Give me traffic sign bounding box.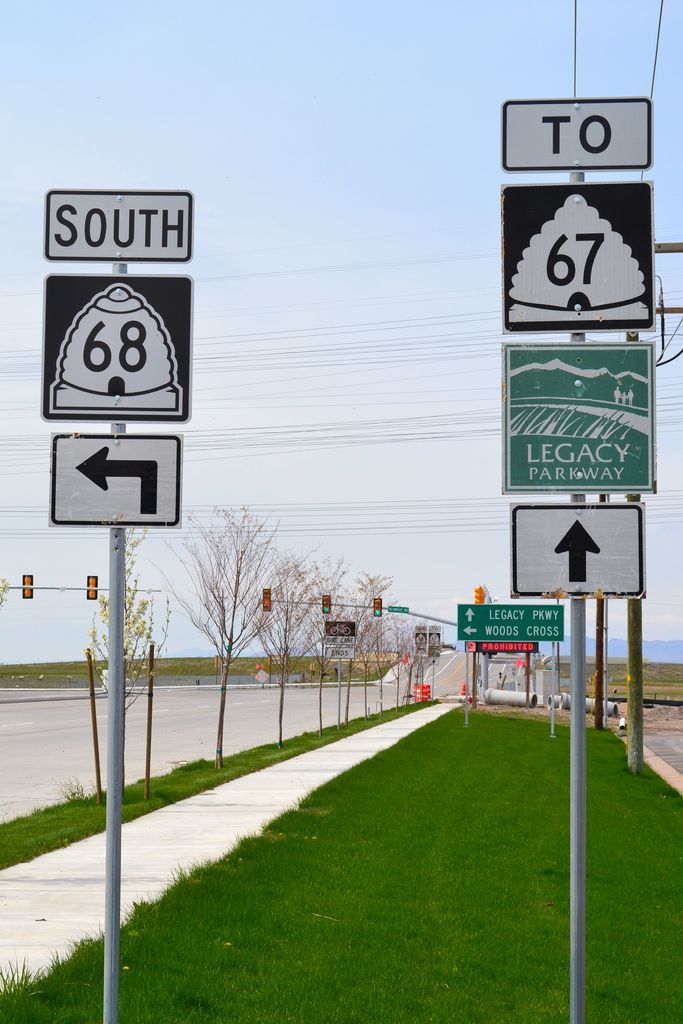
44 421 193 531.
